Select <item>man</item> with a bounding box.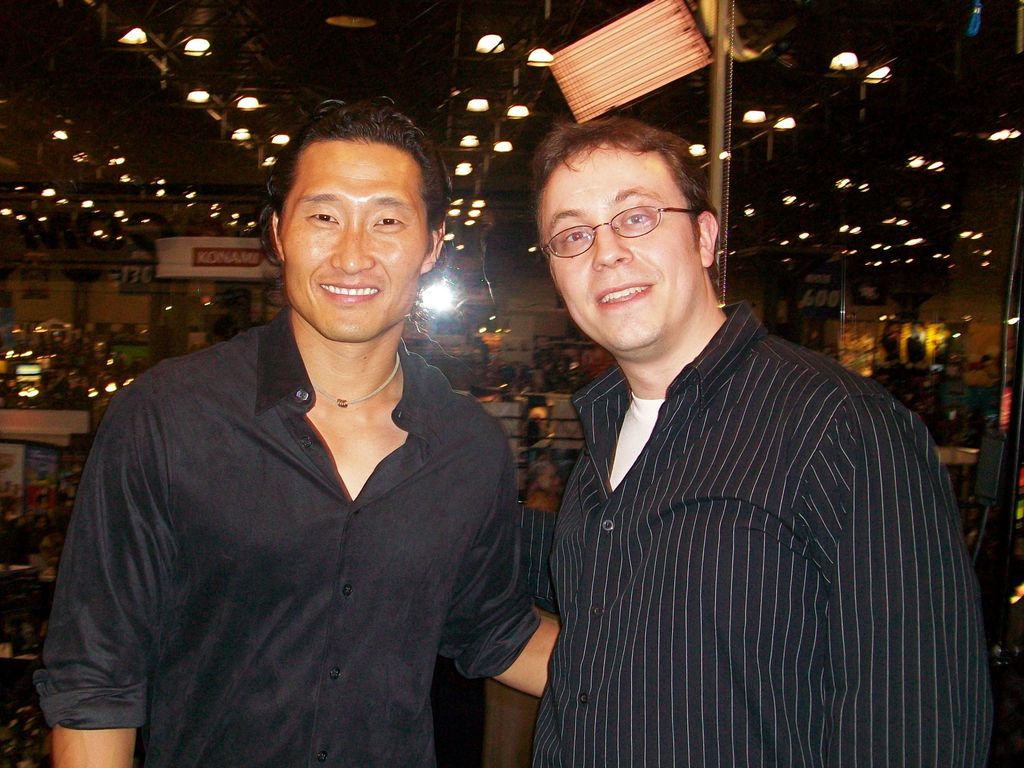
(487, 118, 979, 751).
